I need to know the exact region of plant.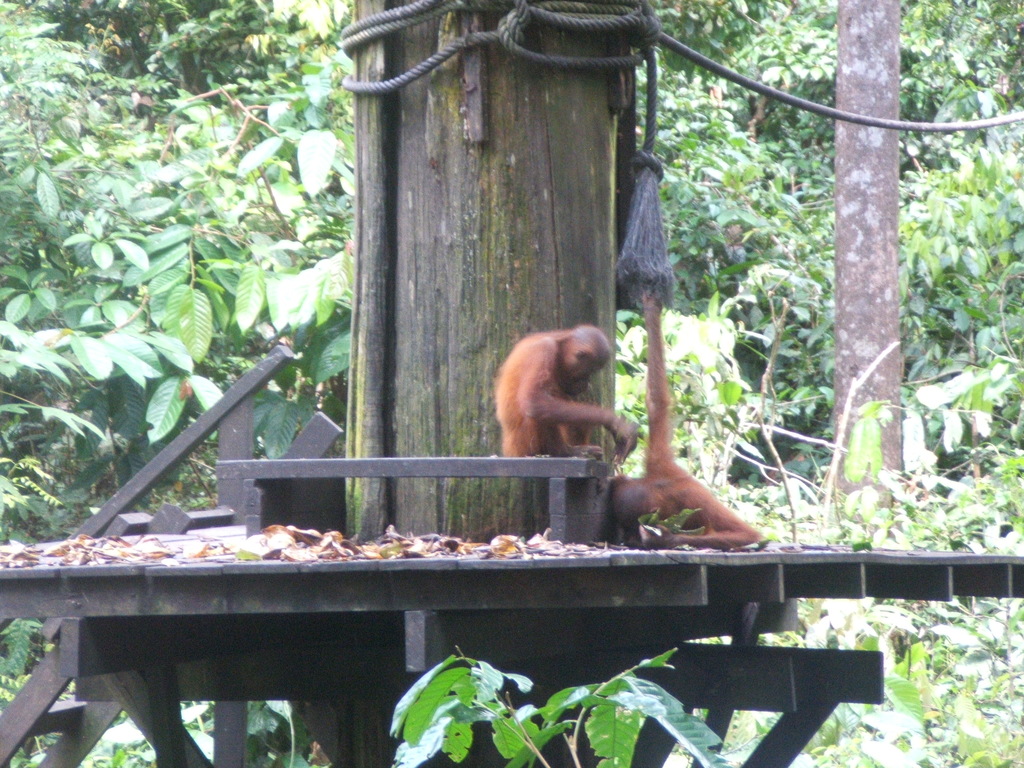
Region: 391,645,727,767.
